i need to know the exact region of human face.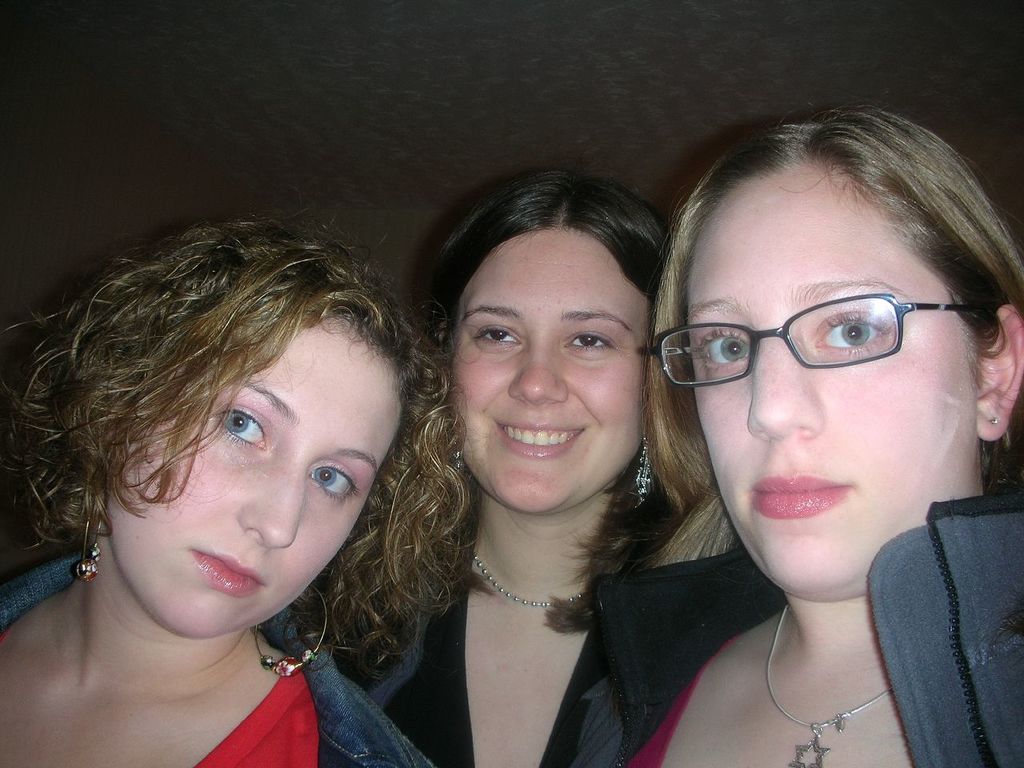
Region: box=[121, 342, 381, 634].
